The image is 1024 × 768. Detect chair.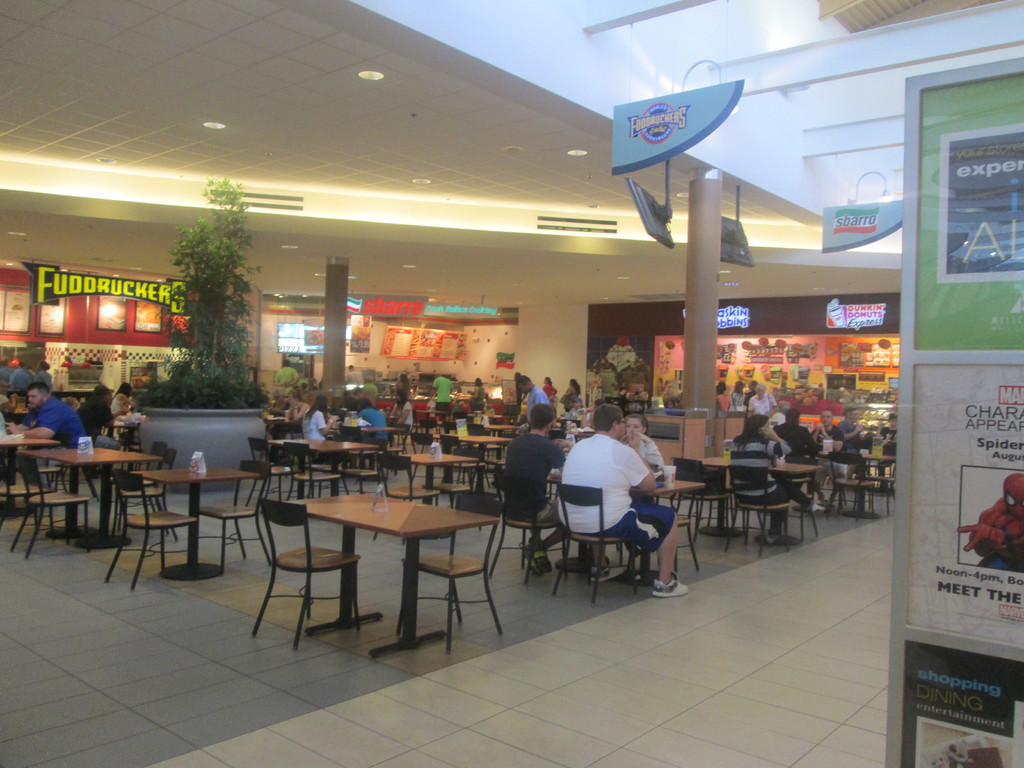
Detection: x1=488 y1=467 x2=570 y2=579.
